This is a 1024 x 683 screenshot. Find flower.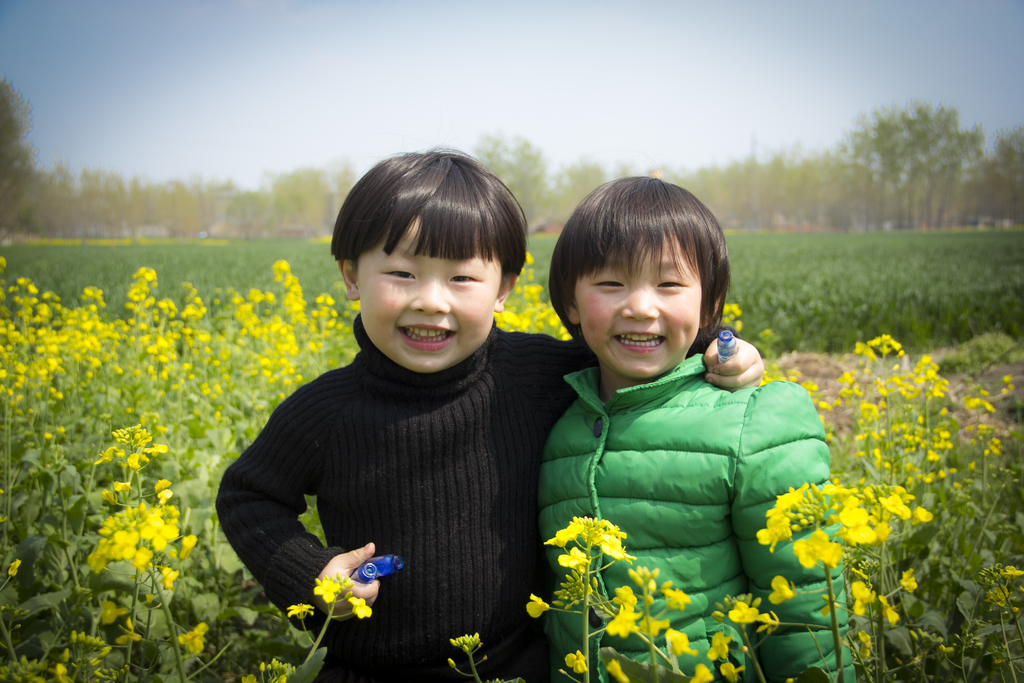
Bounding box: [x1=85, y1=431, x2=212, y2=656].
